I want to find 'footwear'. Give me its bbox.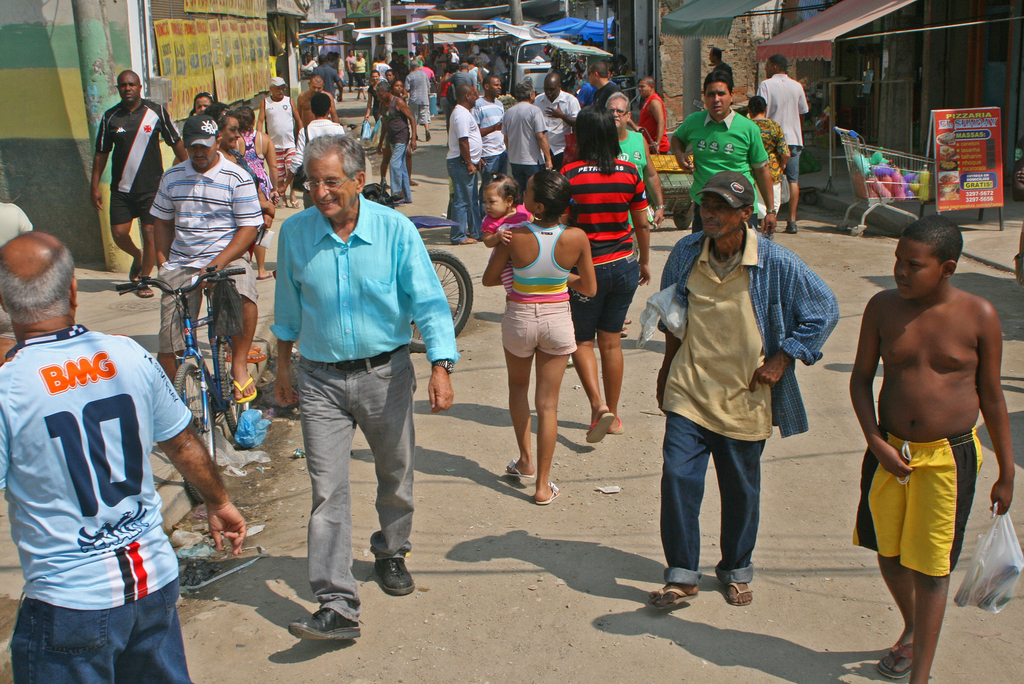
bbox=[285, 598, 355, 658].
